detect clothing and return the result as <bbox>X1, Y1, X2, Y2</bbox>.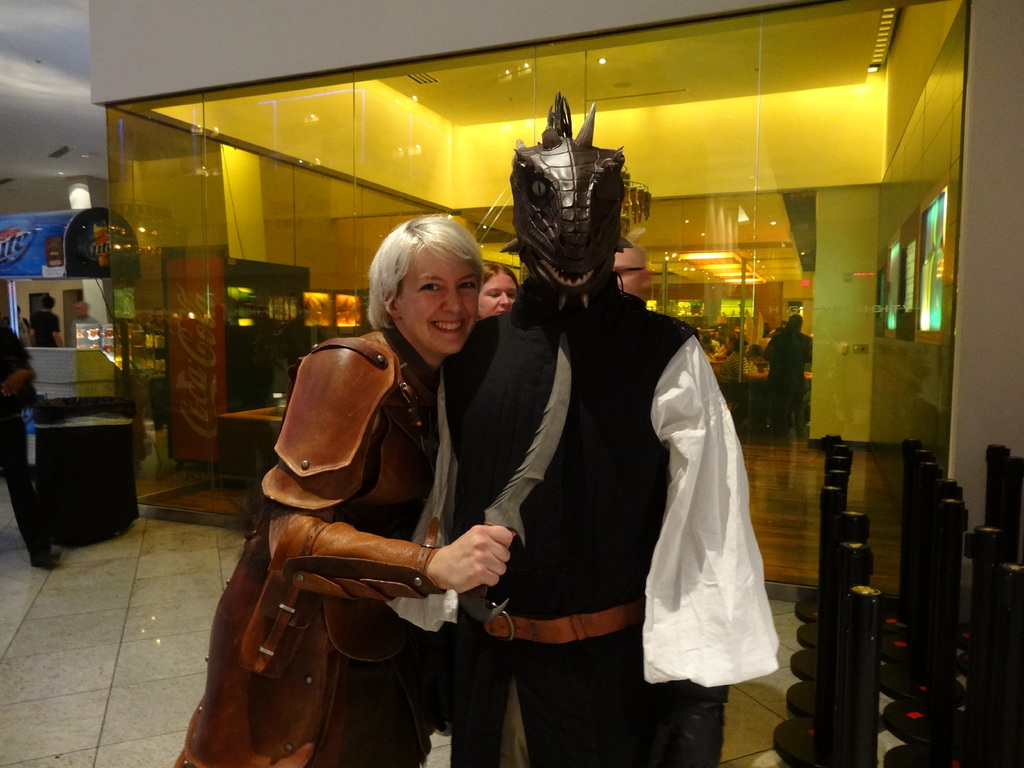
<bbox>454, 191, 738, 767</bbox>.
